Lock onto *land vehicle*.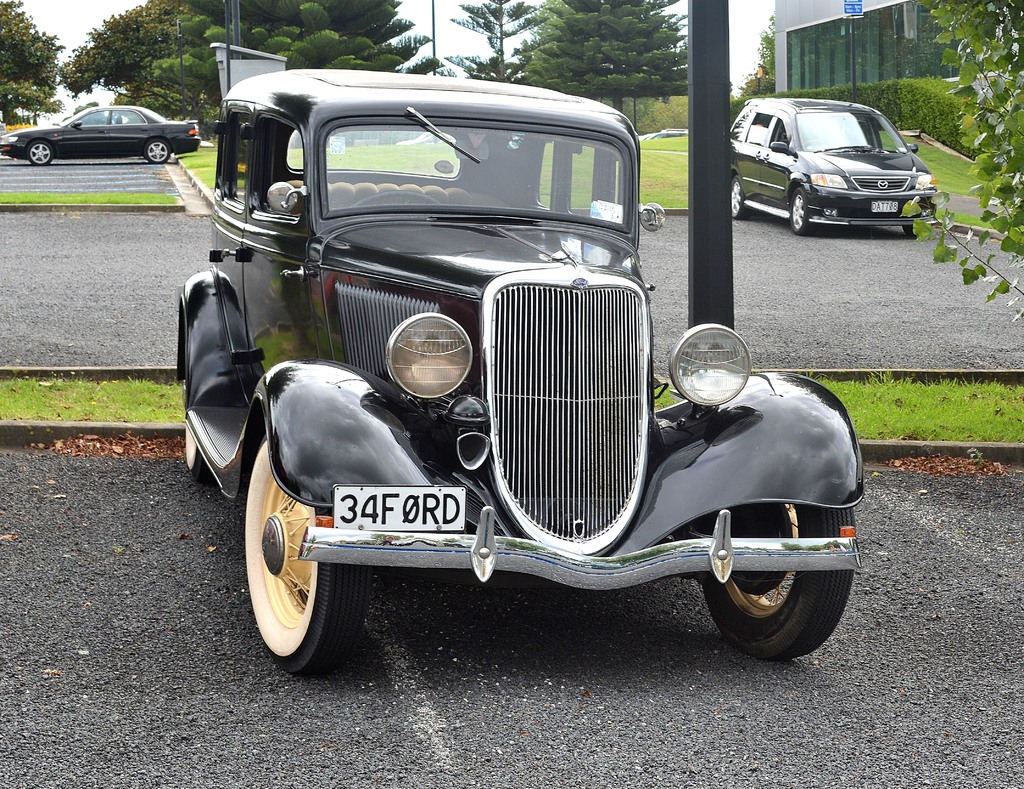
Locked: (left=0, top=101, right=201, bottom=165).
